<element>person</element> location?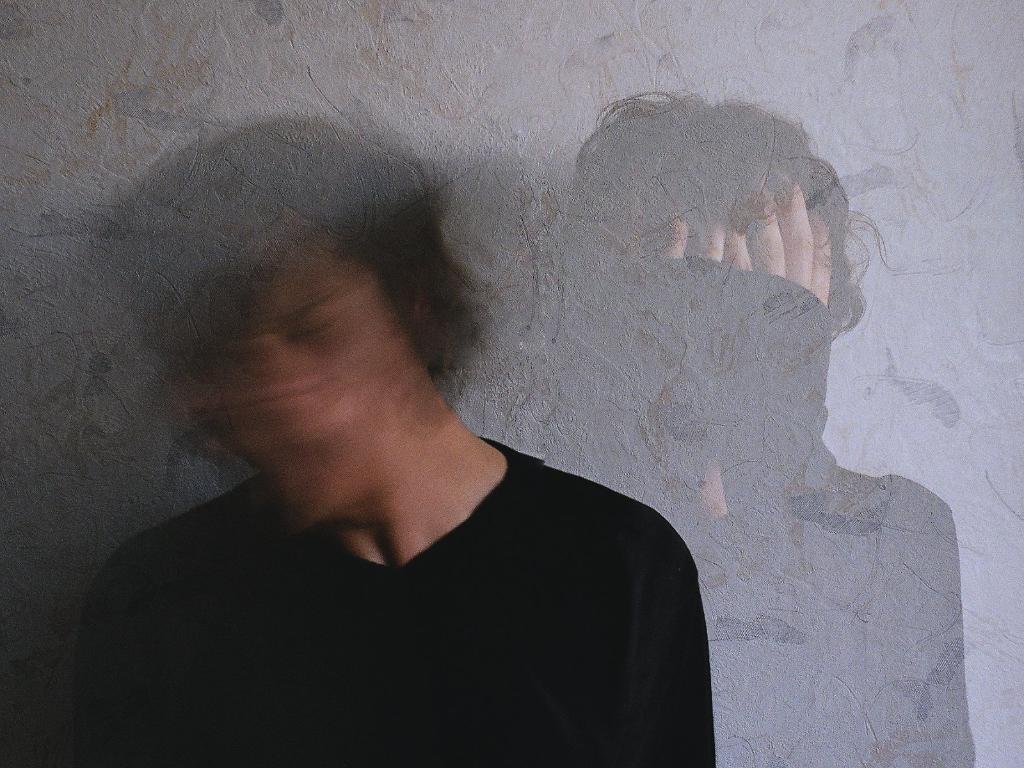
(x1=73, y1=113, x2=716, y2=767)
